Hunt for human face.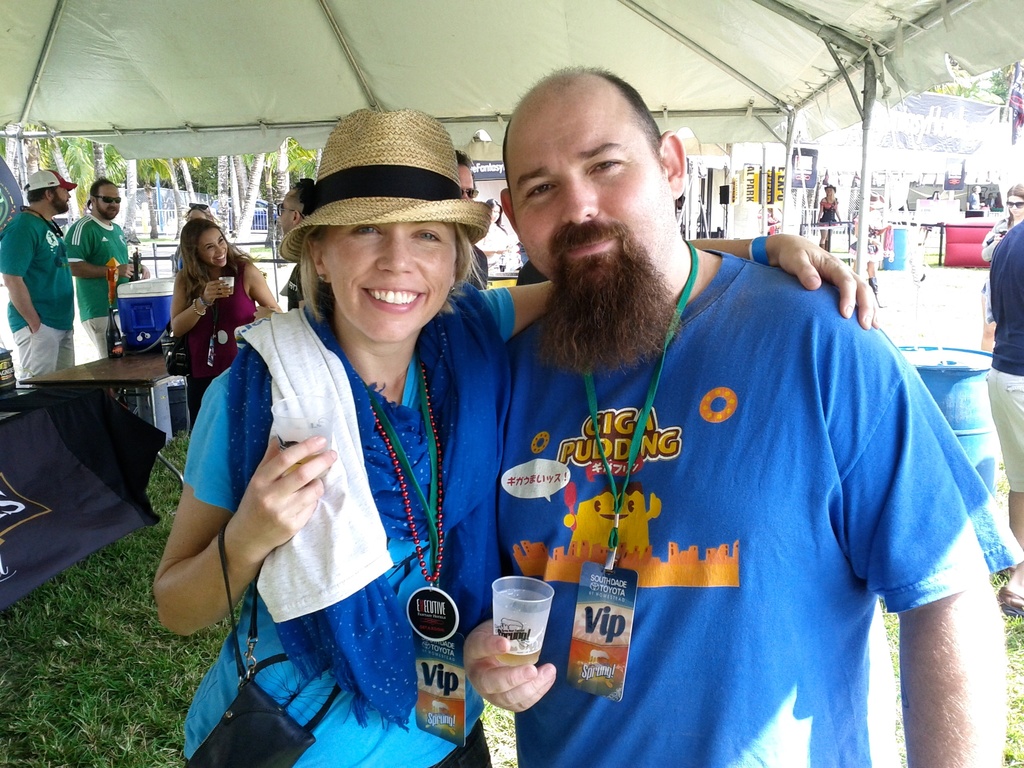
Hunted down at select_region(328, 218, 454, 346).
